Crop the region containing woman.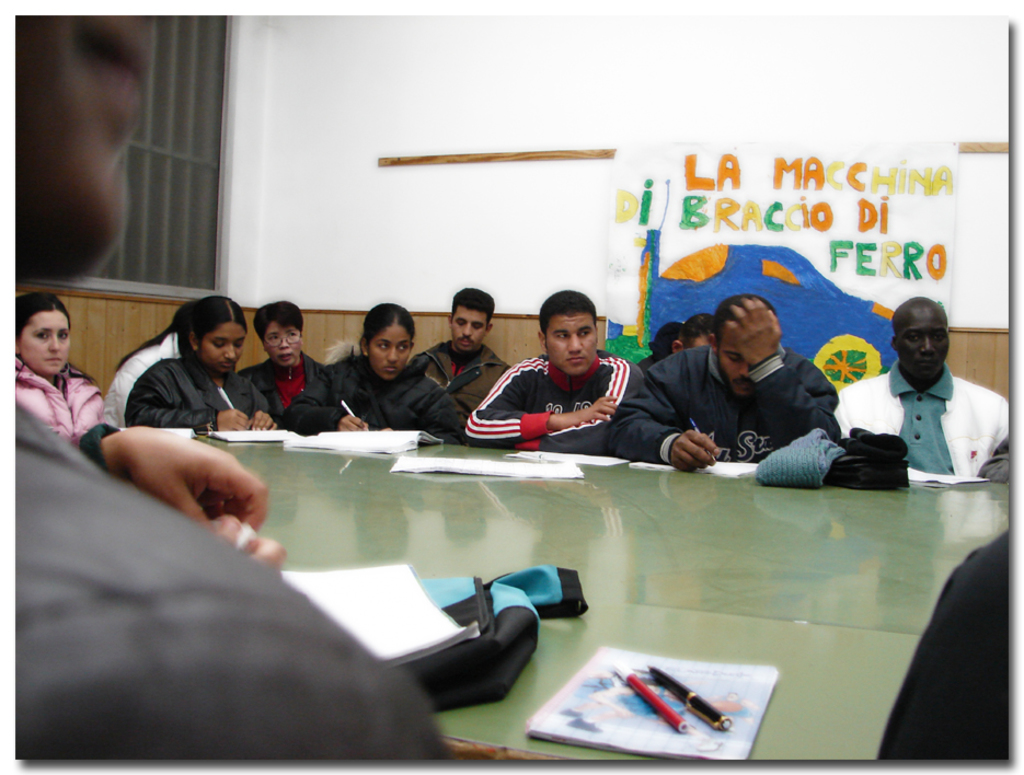
Crop region: <region>123, 291, 279, 435</region>.
